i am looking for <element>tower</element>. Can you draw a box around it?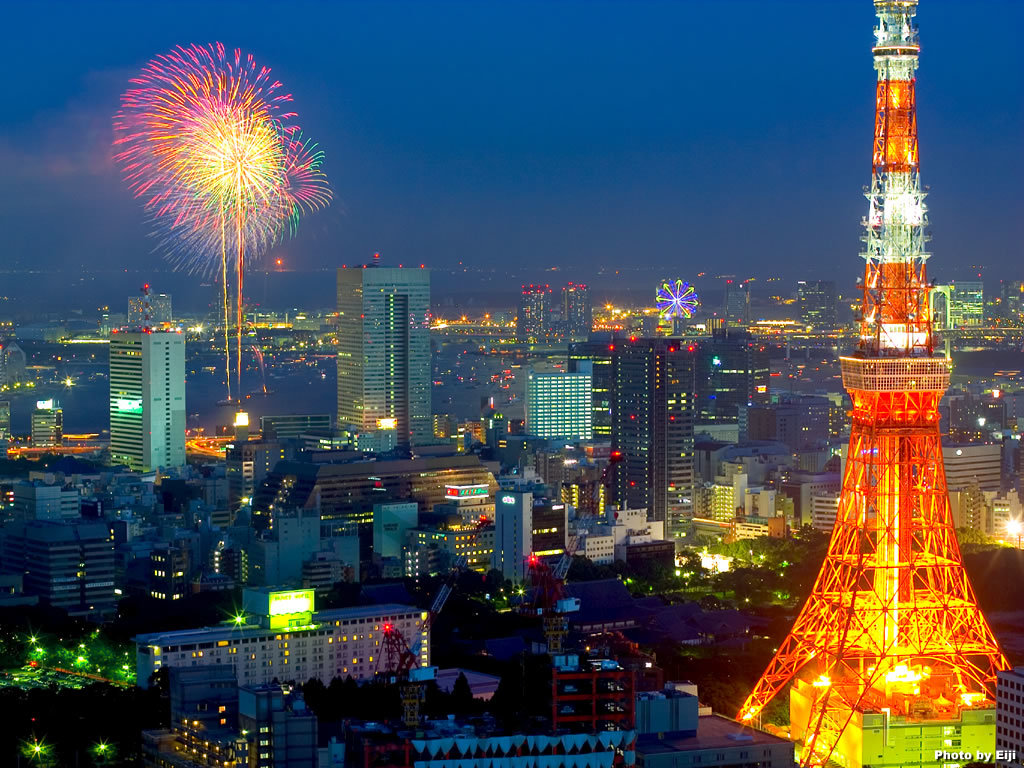
Sure, the bounding box is BBox(336, 265, 426, 454).
